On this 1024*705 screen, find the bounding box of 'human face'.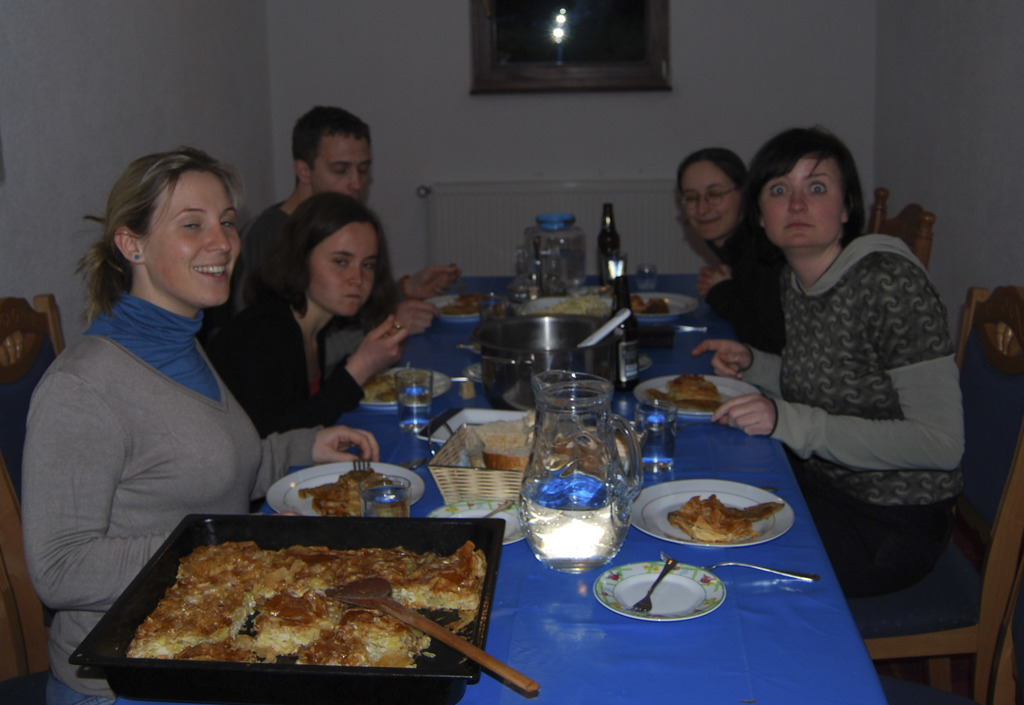
Bounding box: [309, 126, 371, 197].
